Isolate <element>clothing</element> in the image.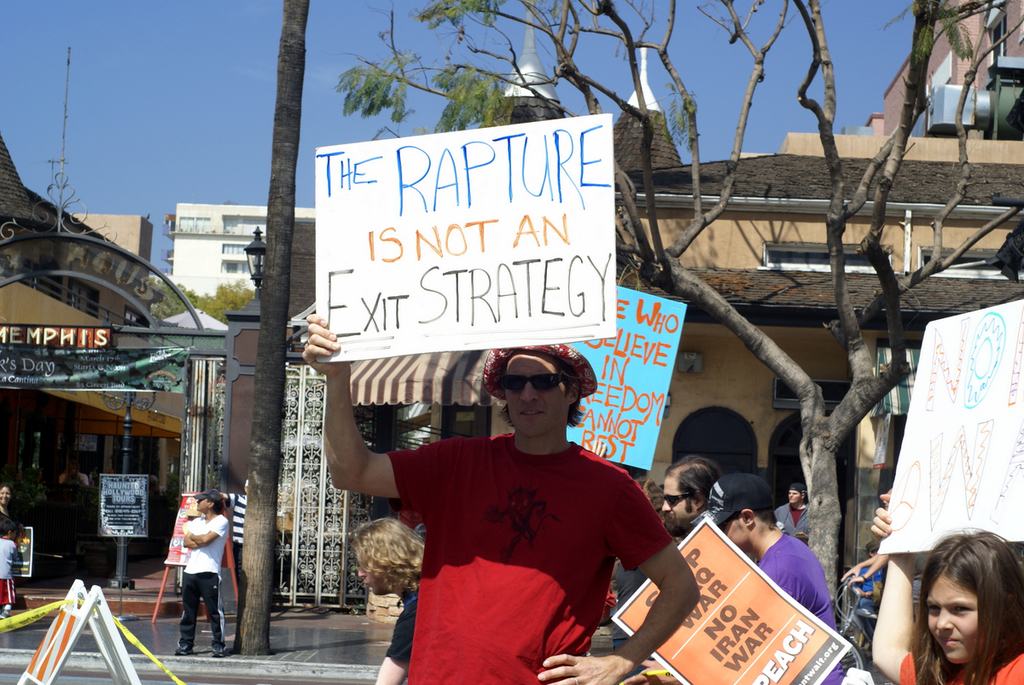
Isolated region: (x1=739, y1=527, x2=830, y2=630).
